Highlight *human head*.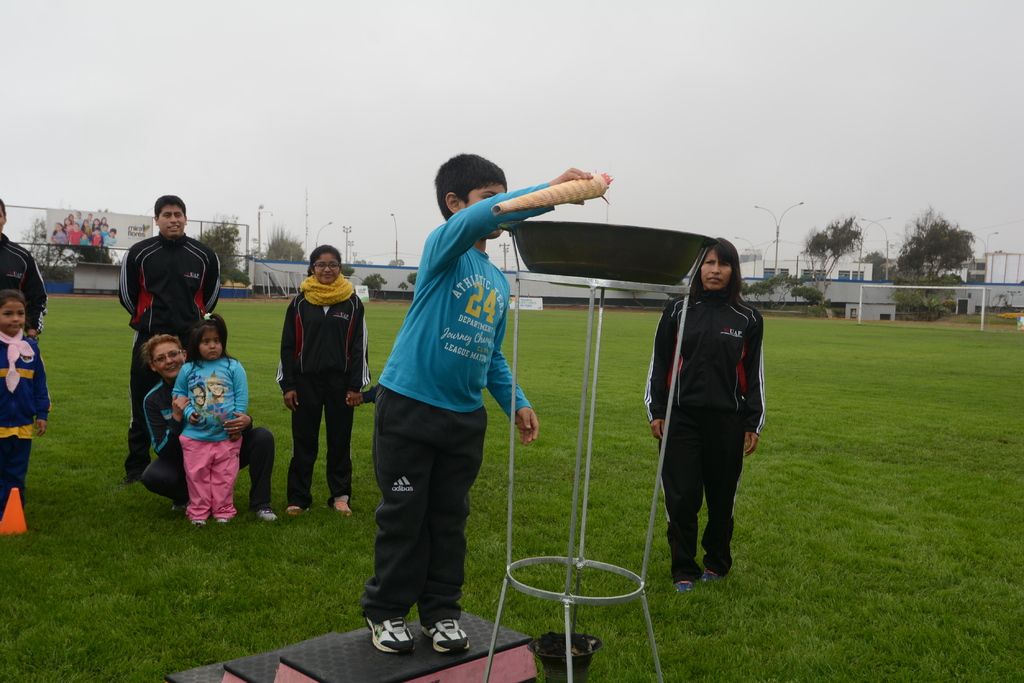
Highlighted region: crop(152, 194, 186, 237).
